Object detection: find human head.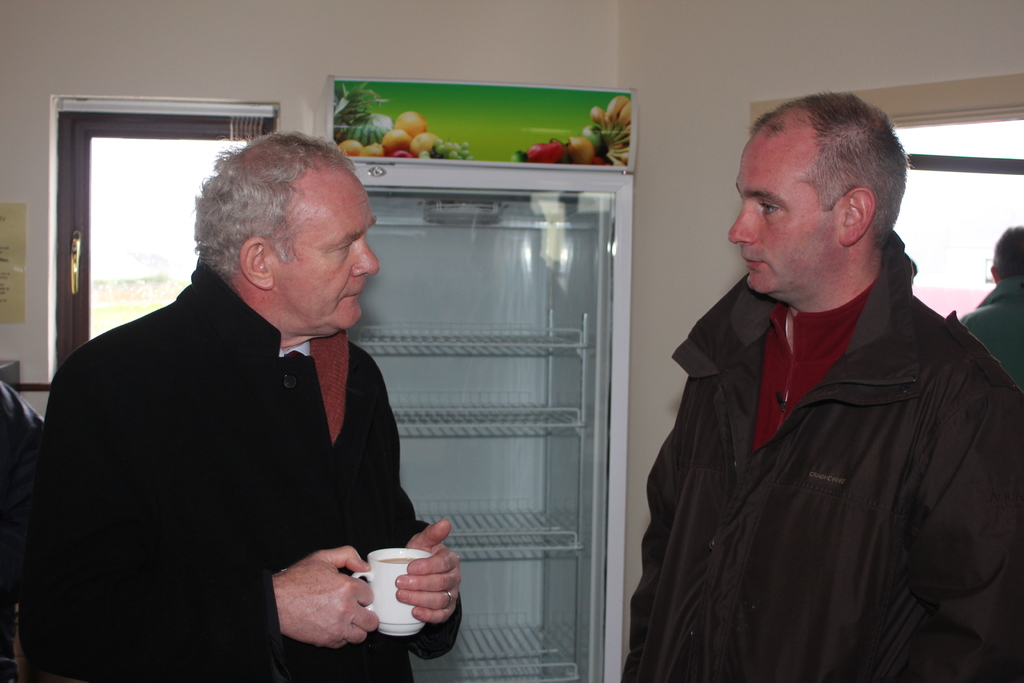
<bbox>190, 135, 381, 343</bbox>.
